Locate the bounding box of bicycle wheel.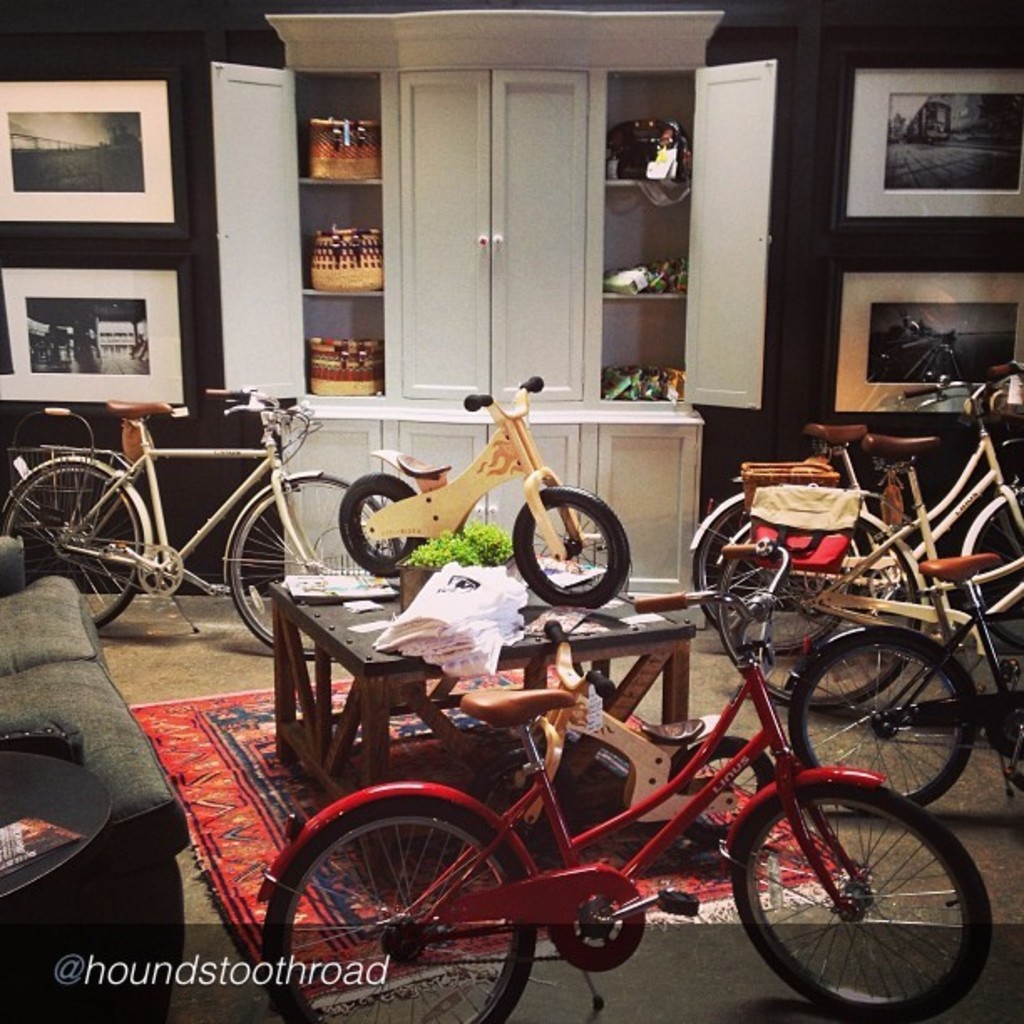
Bounding box: left=960, top=485, right=1022, bottom=648.
